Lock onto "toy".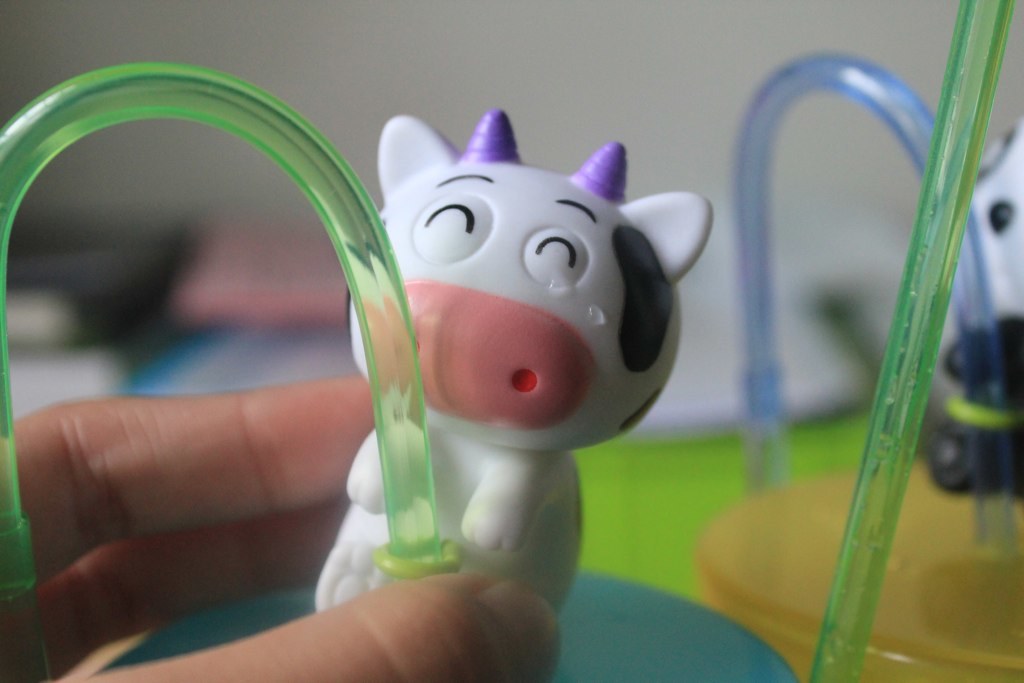
Locked: (left=918, top=121, right=1023, bottom=512).
